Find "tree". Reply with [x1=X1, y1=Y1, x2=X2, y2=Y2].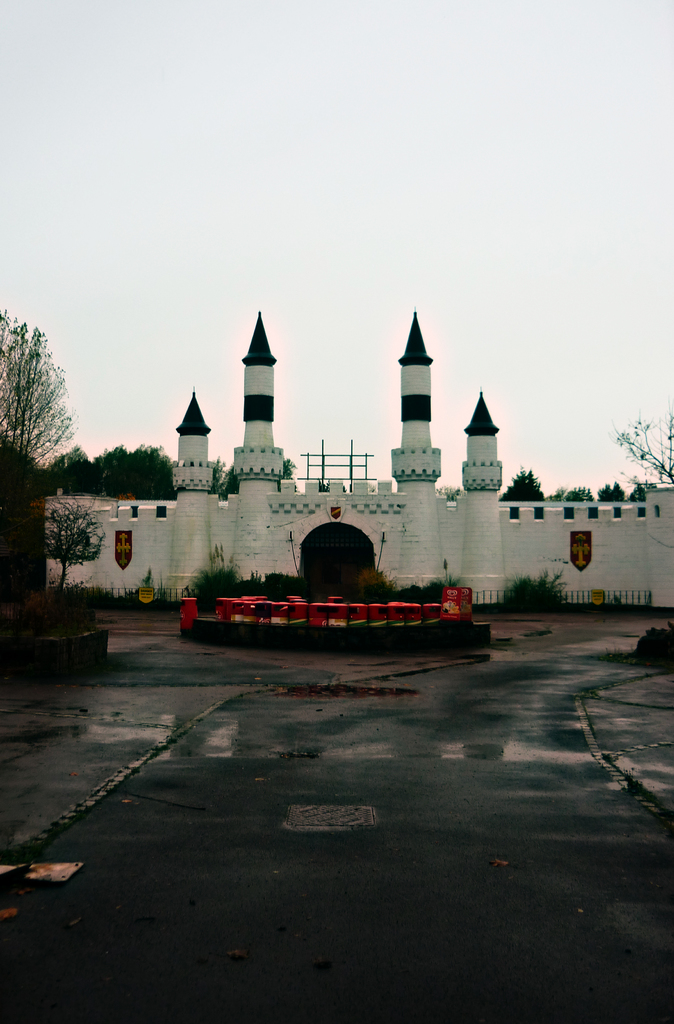
[x1=22, y1=488, x2=94, y2=588].
